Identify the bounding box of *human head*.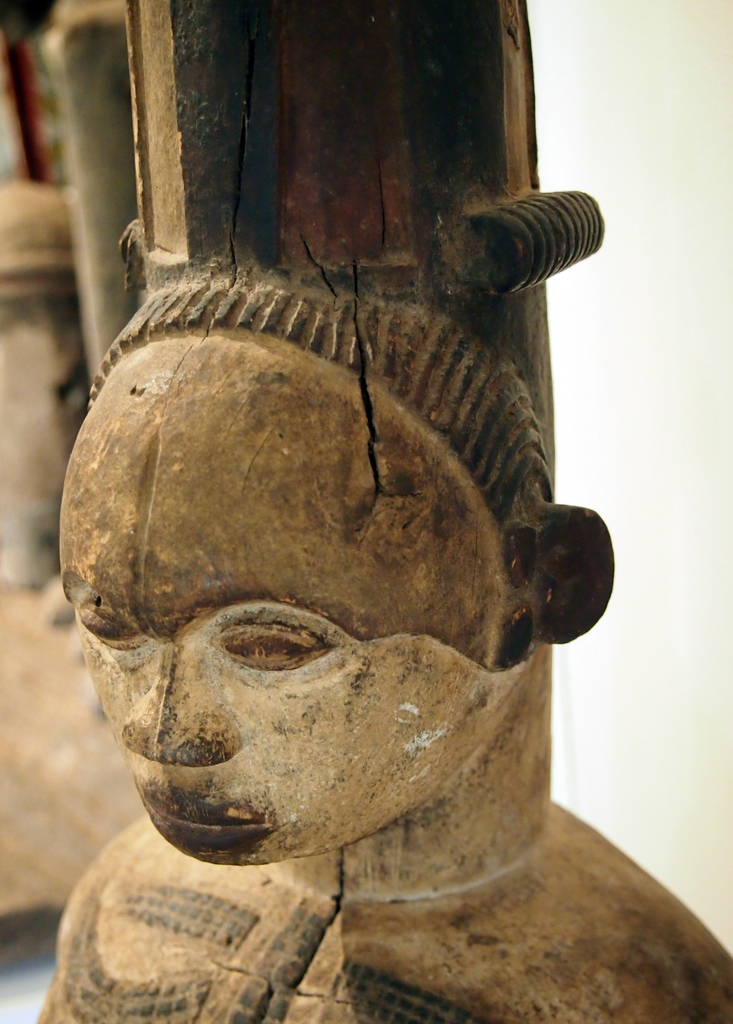
BBox(59, 328, 610, 861).
